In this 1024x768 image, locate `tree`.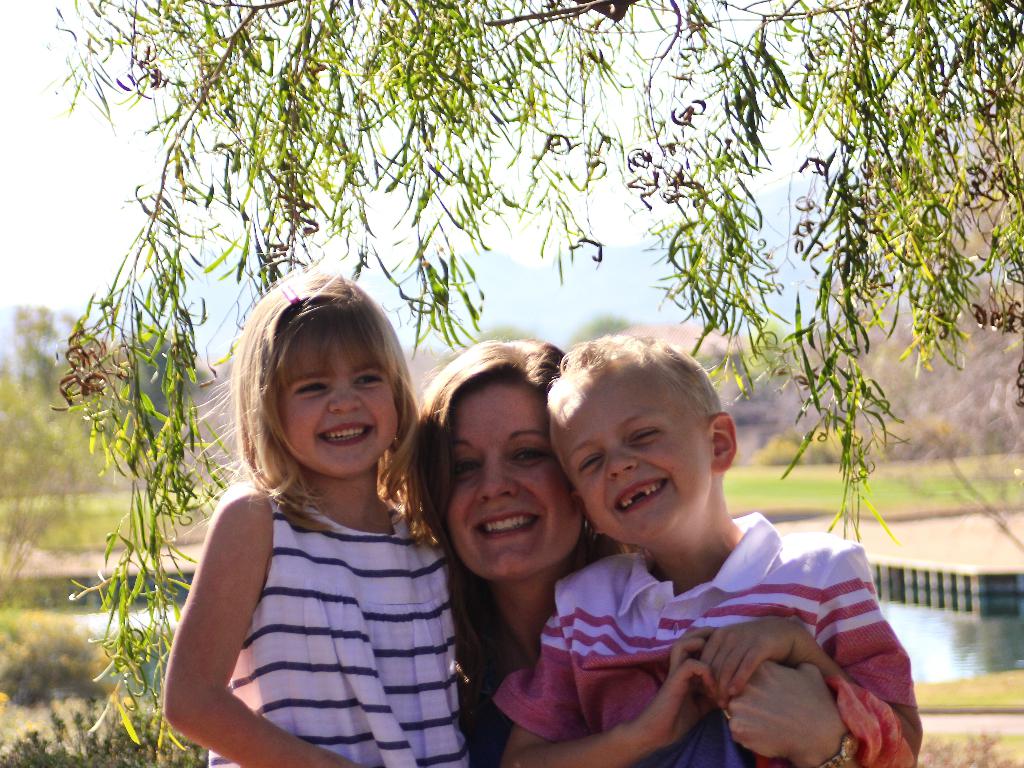
Bounding box: x1=460 y1=325 x2=534 y2=352.
